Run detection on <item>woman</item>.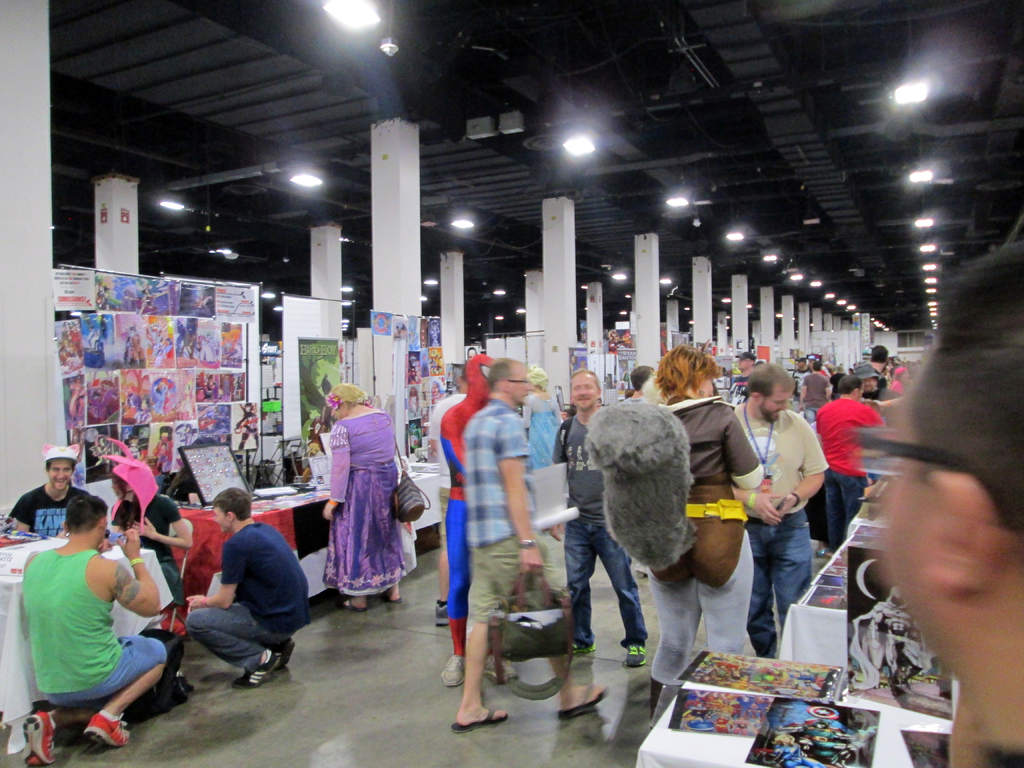
Result: BBox(310, 385, 413, 621).
